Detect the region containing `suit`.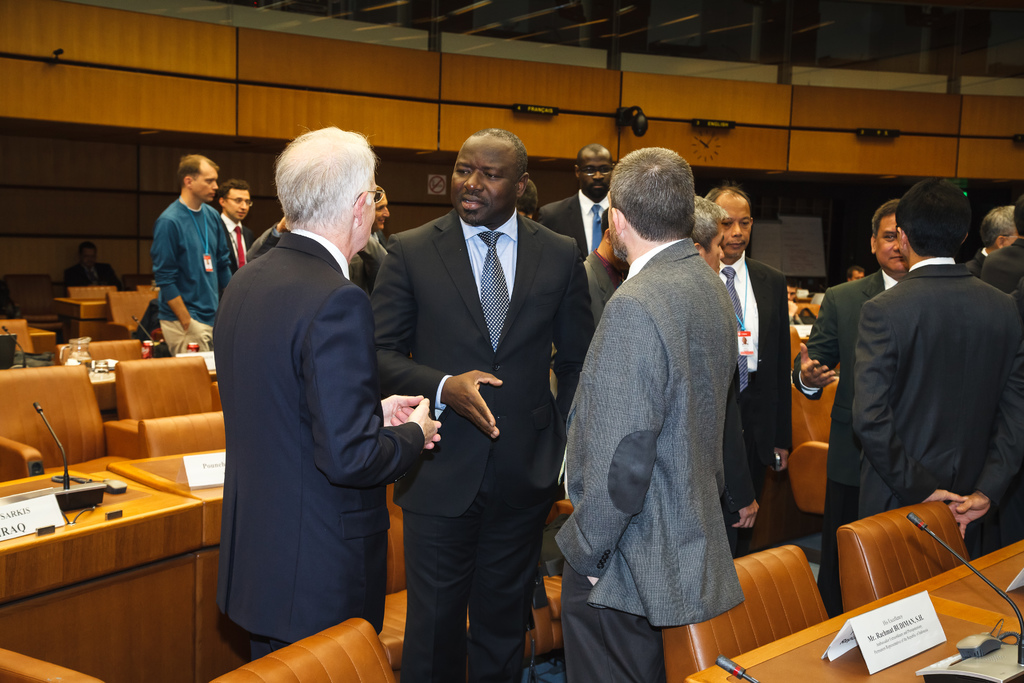
locate(205, 126, 415, 673).
